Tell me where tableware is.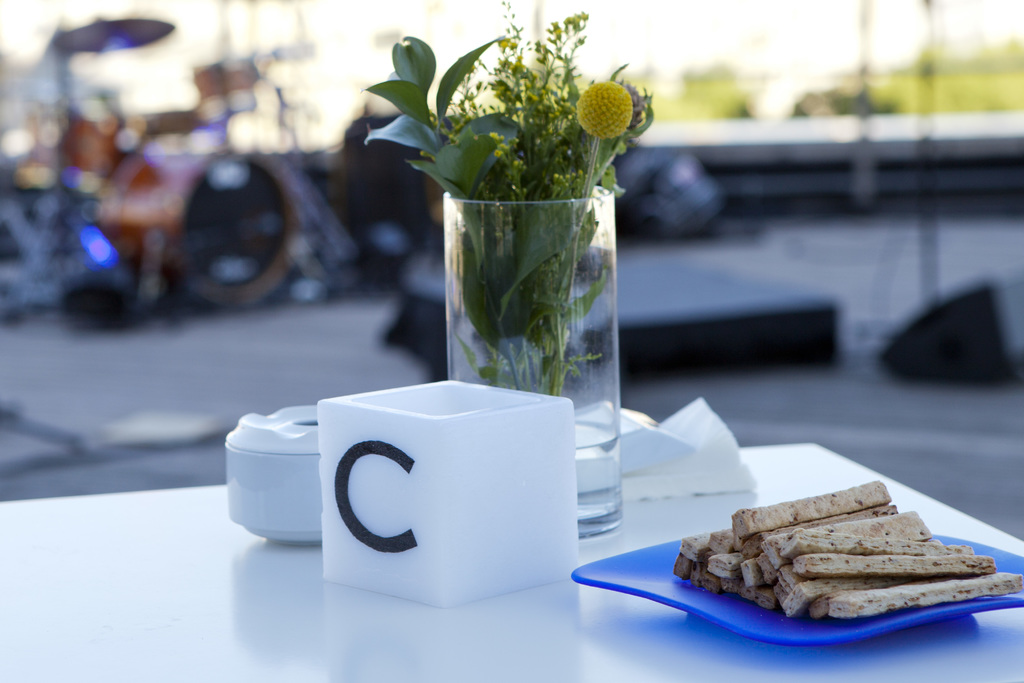
tableware is at (left=307, top=381, right=589, bottom=604).
